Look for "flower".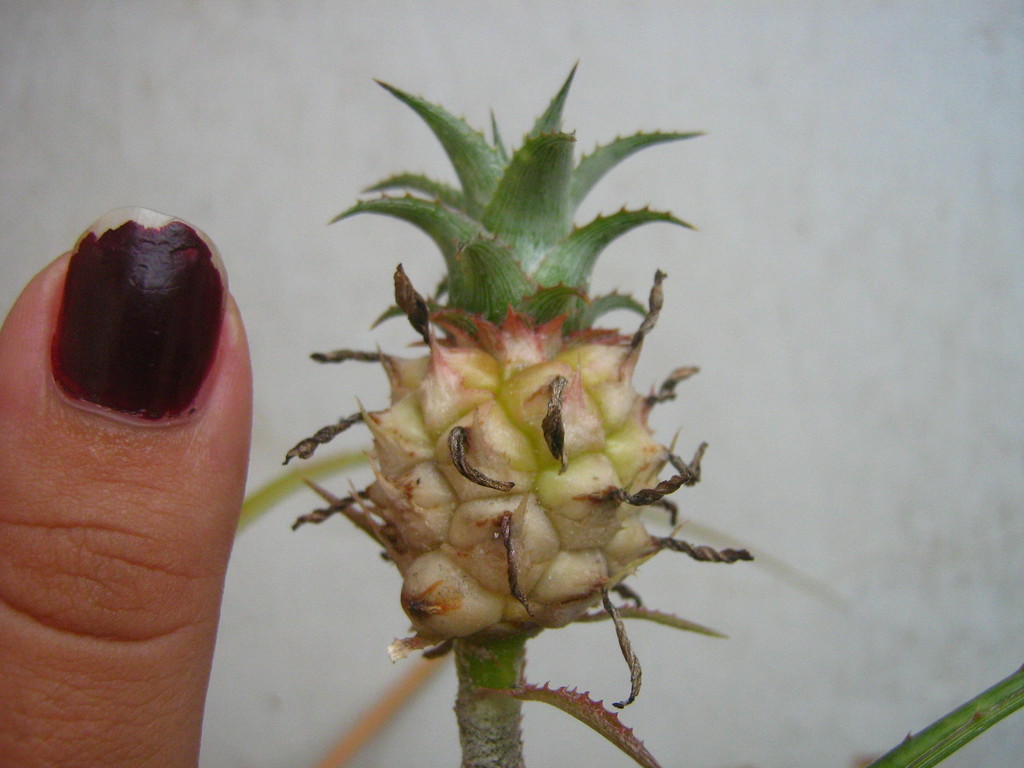
Found: Rect(294, 195, 701, 673).
